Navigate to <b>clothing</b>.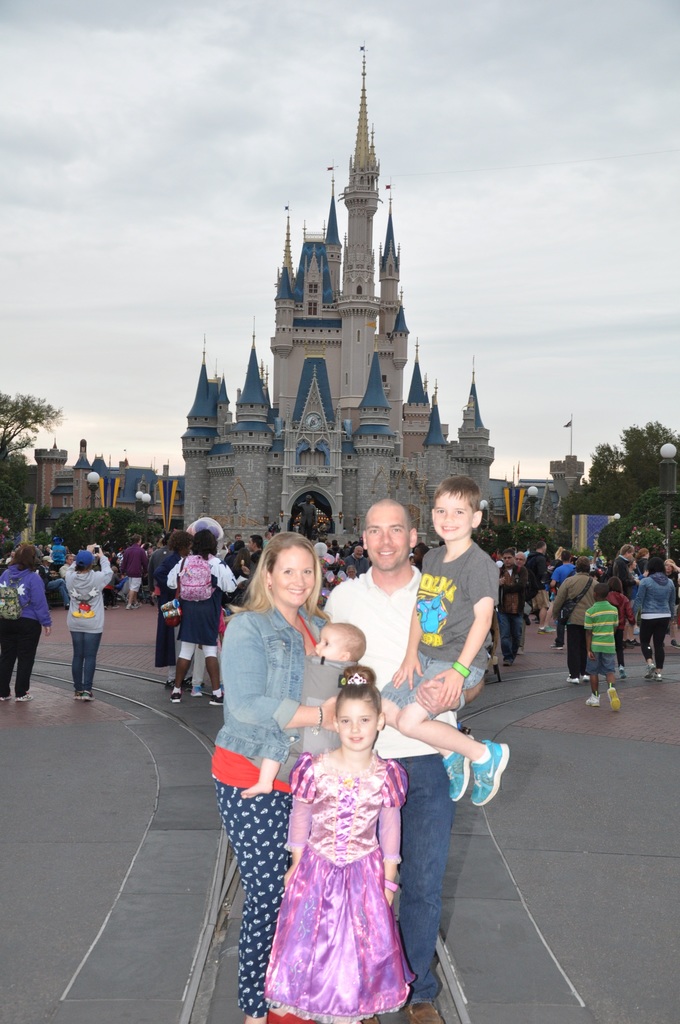
Navigation target: <region>157, 548, 229, 664</region>.
